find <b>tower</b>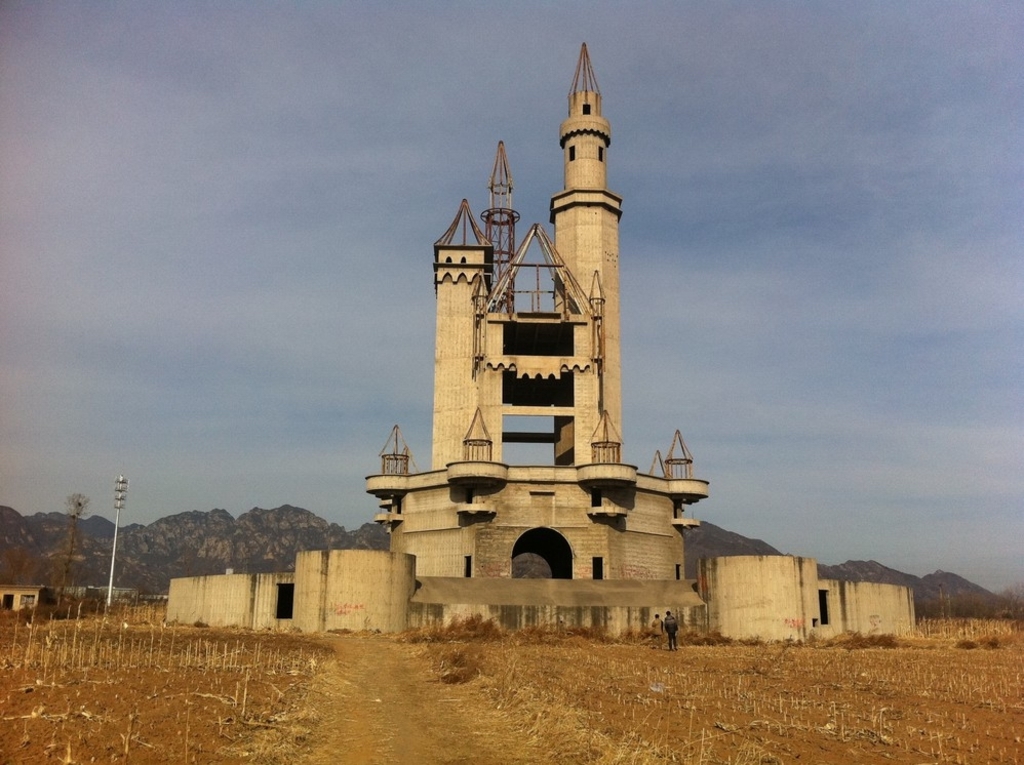
272/47/700/573
